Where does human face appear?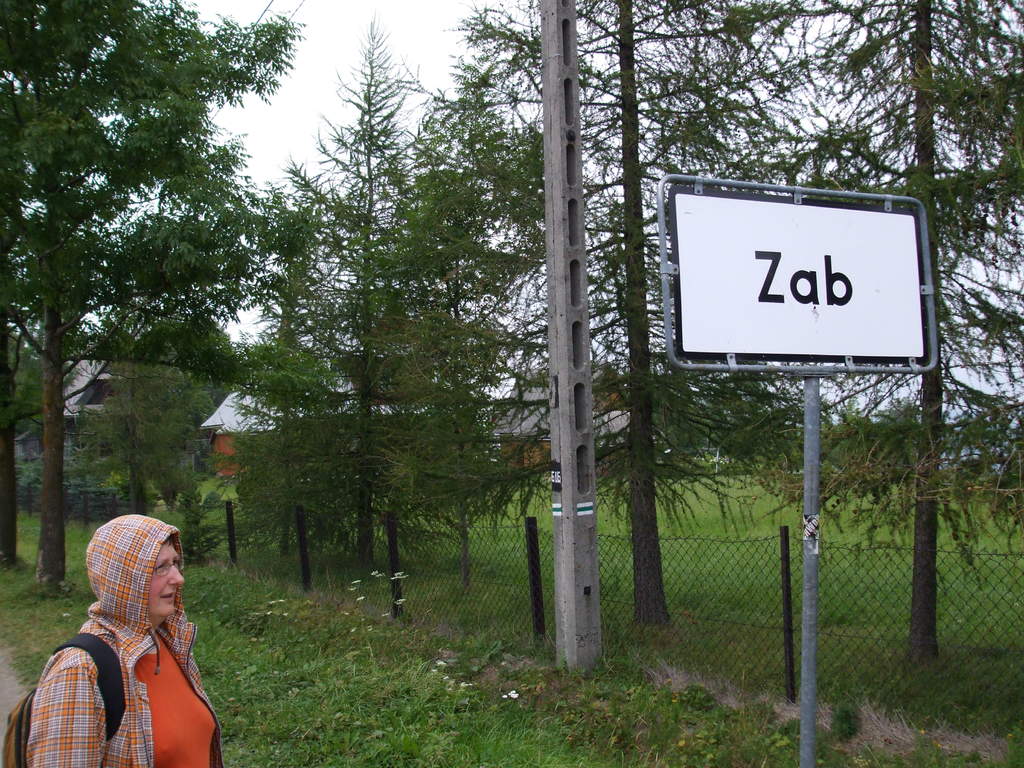
Appears at 148,536,186,618.
